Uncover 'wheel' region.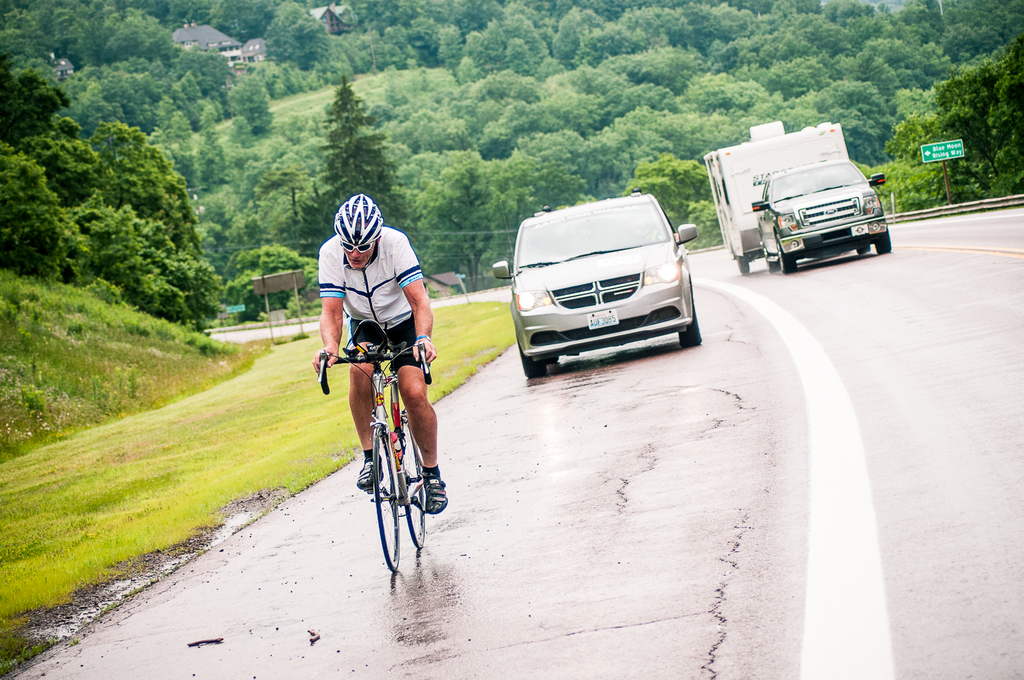
Uncovered: 680/290/704/348.
